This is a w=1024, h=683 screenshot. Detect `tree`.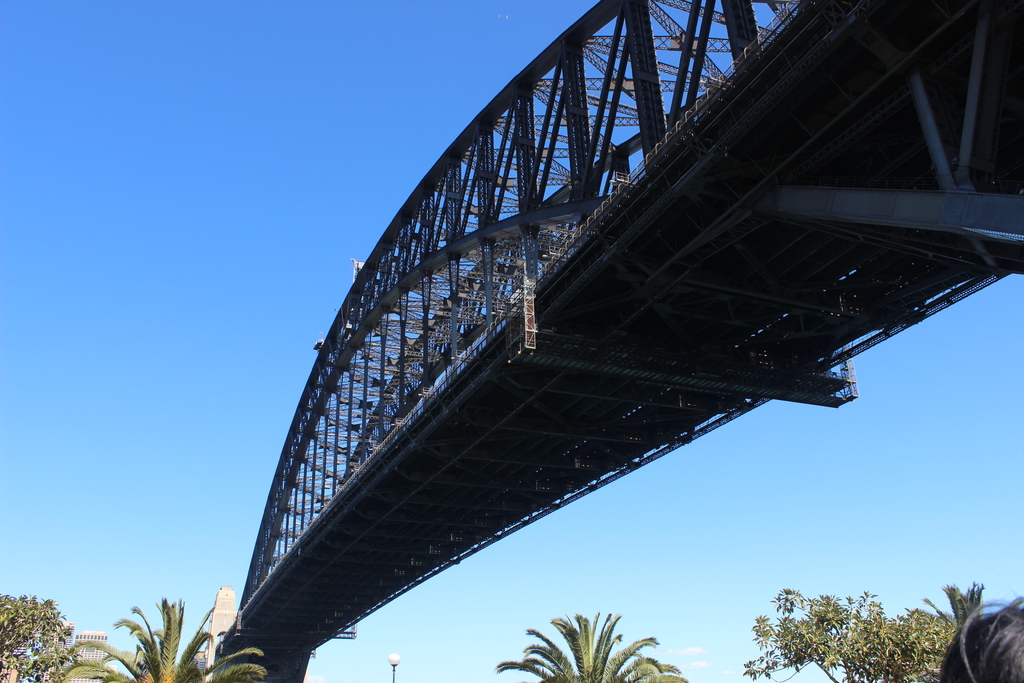
box=[497, 611, 691, 682].
